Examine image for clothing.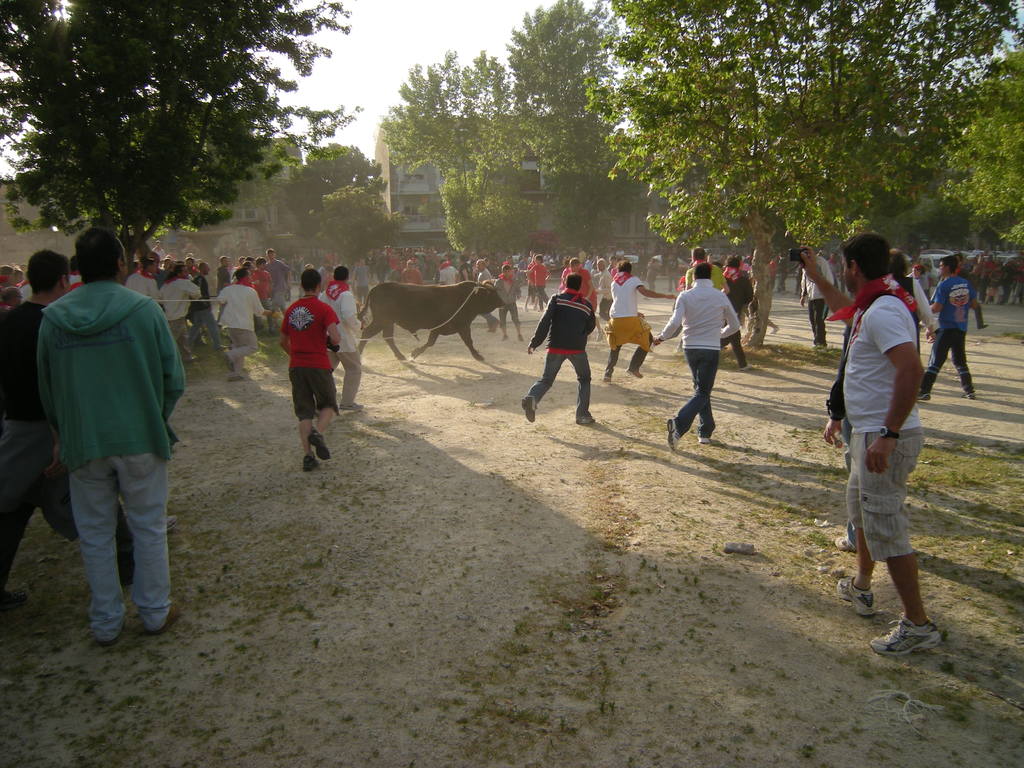
Examination result: BBox(892, 275, 943, 356).
